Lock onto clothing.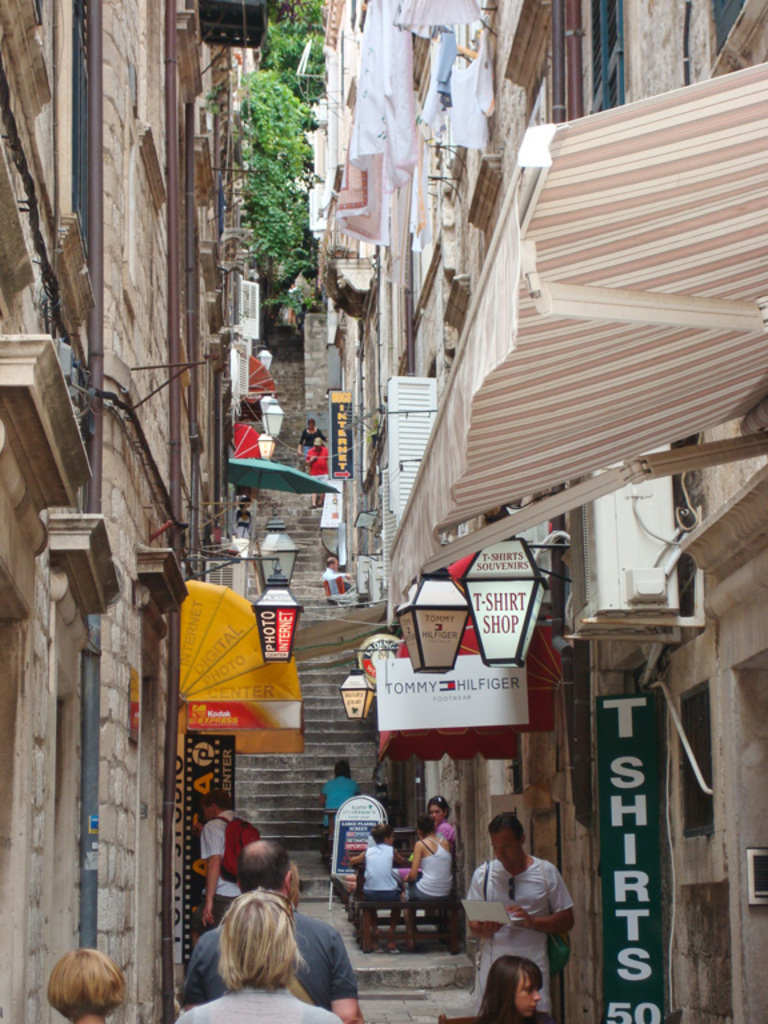
Locked: 203/801/259/916.
